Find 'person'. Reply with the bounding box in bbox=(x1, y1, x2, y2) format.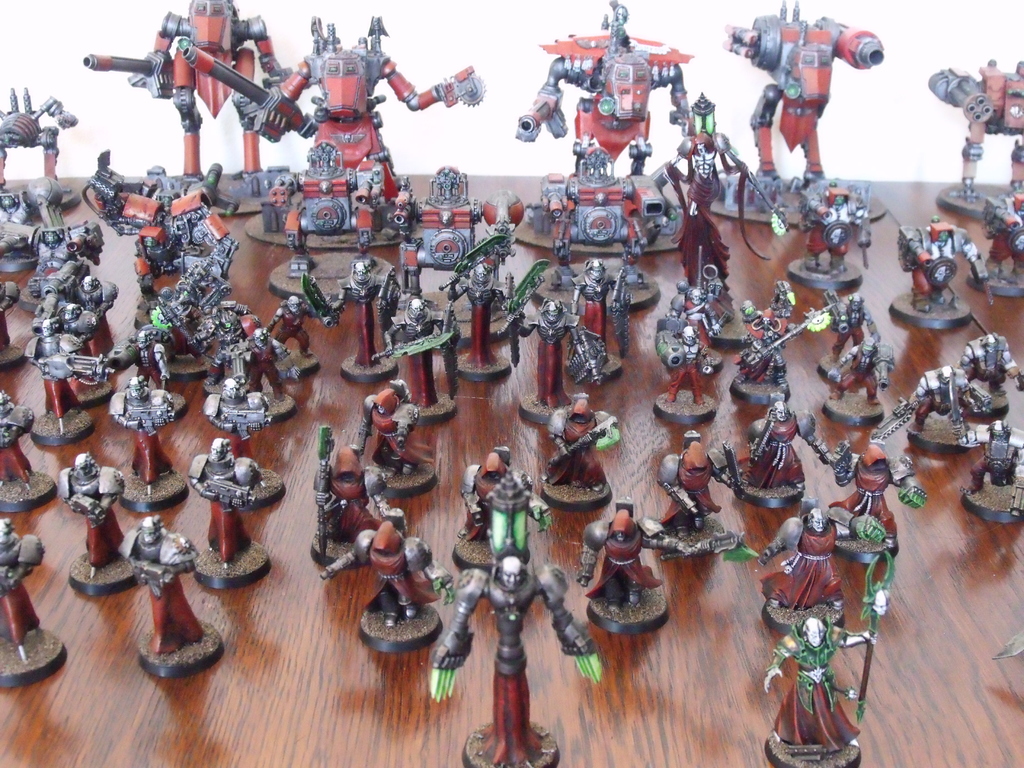
bbox=(980, 188, 1023, 278).
